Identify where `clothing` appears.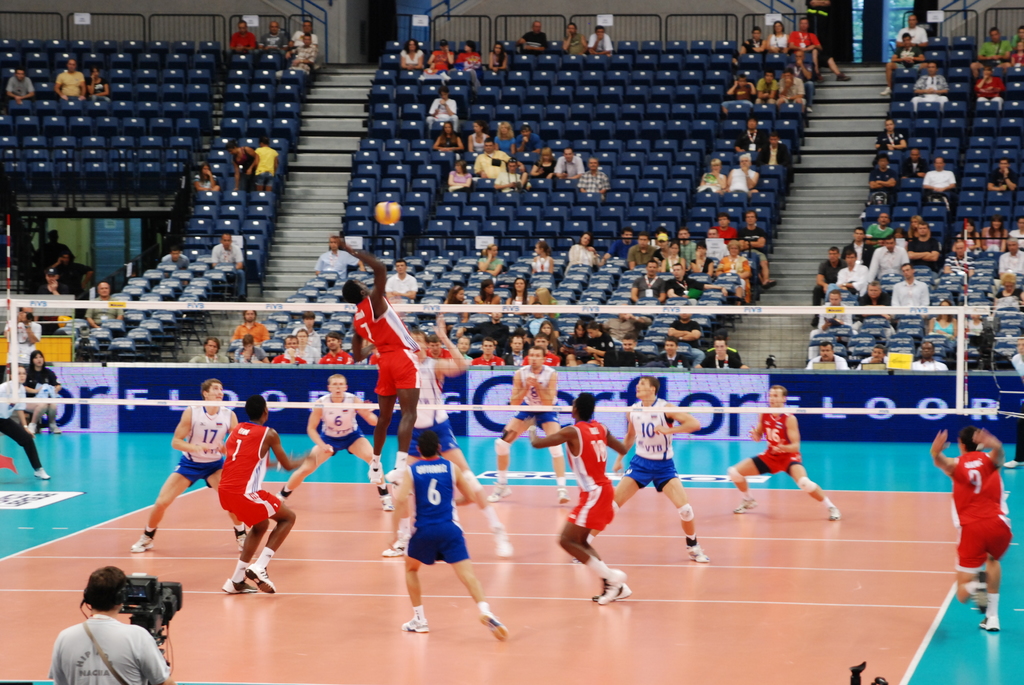
Appears at (left=731, top=86, right=749, bottom=98).
